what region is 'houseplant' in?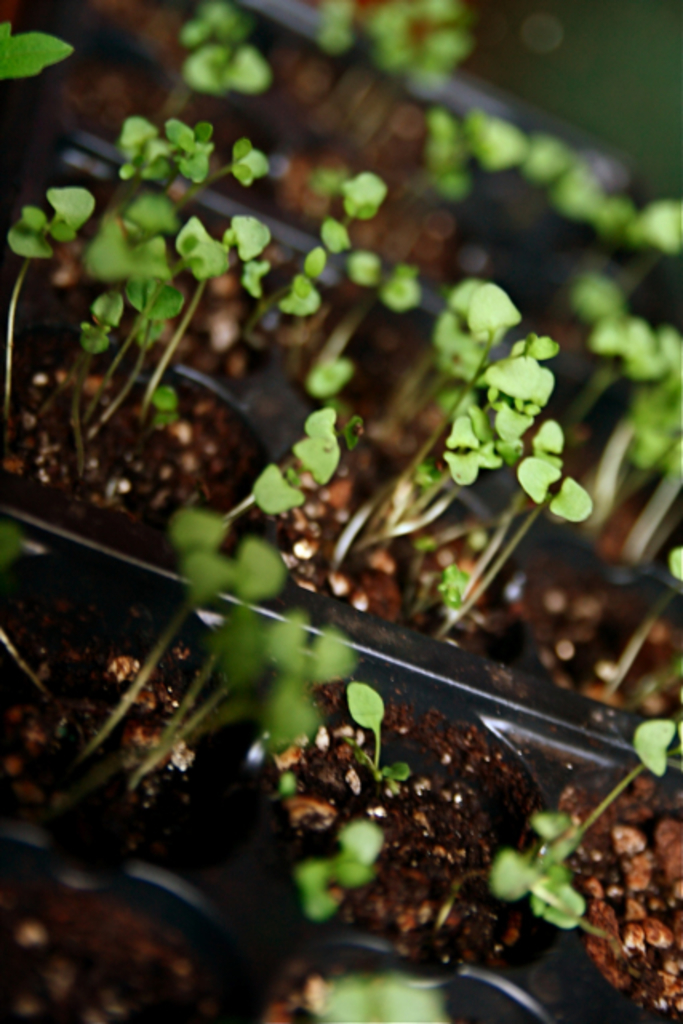
rect(0, 0, 681, 1022).
